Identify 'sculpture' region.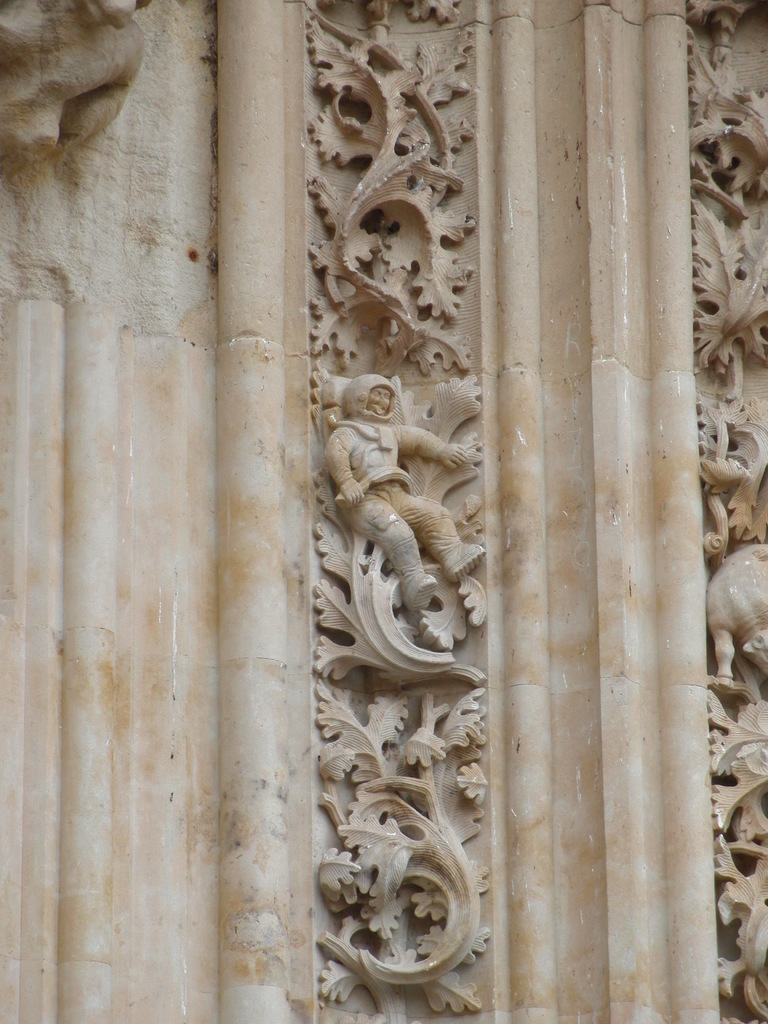
Region: <region>692, 13, 767, 1023</region>.
